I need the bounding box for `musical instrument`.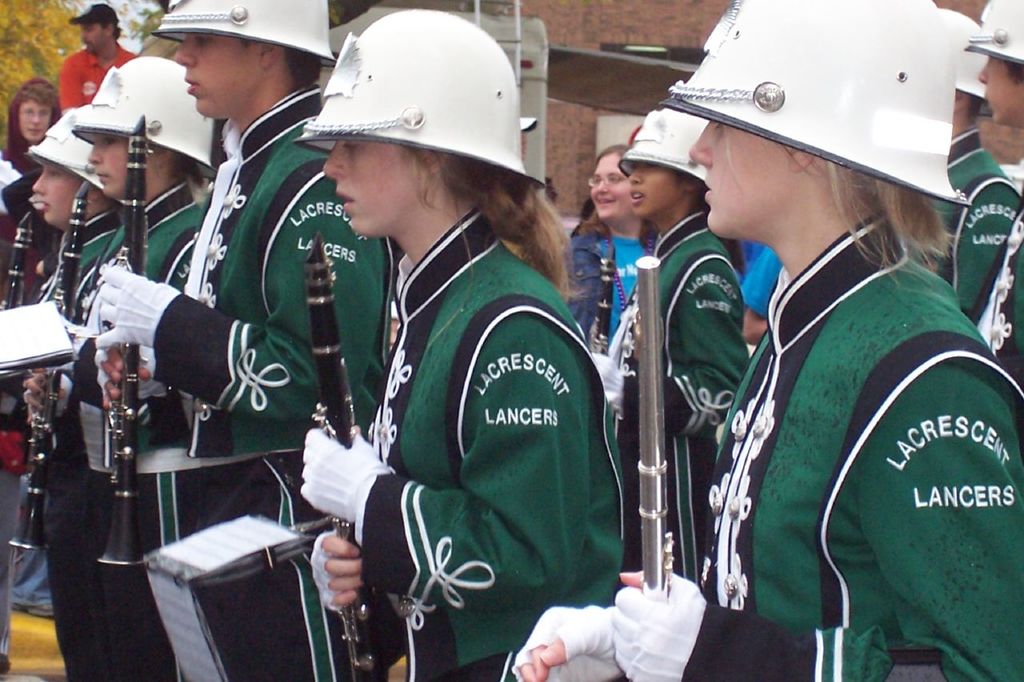
Here it is: (97,114,145,564).
